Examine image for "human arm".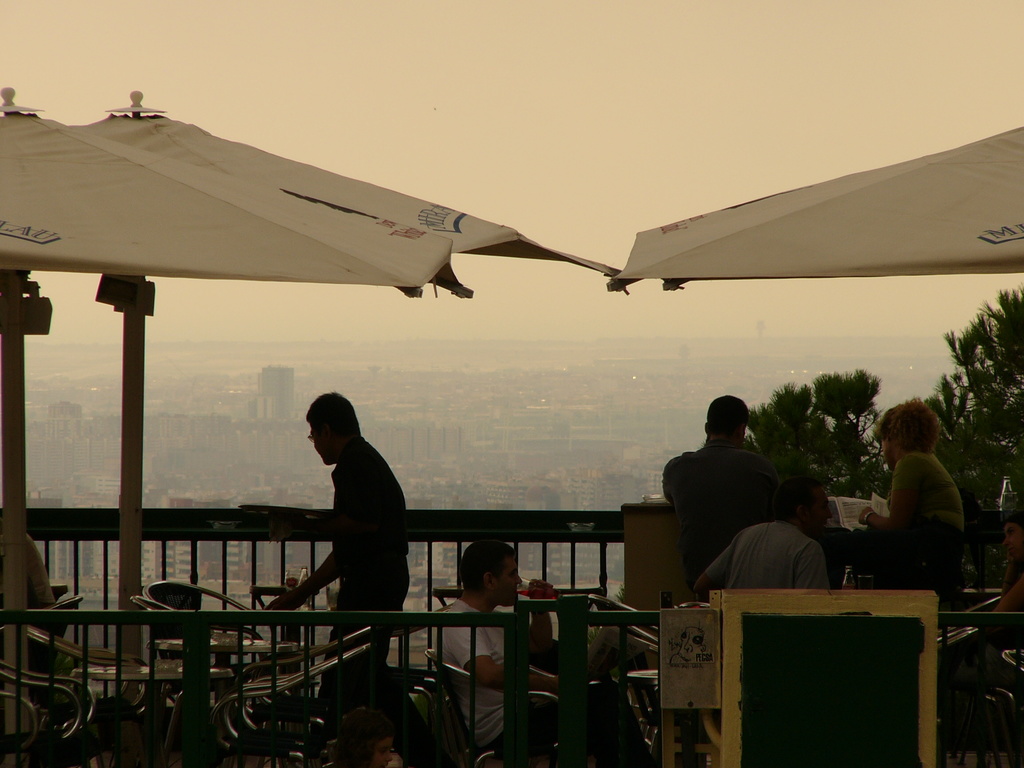
Examination result: Rect(448, 618, 565, 683).
